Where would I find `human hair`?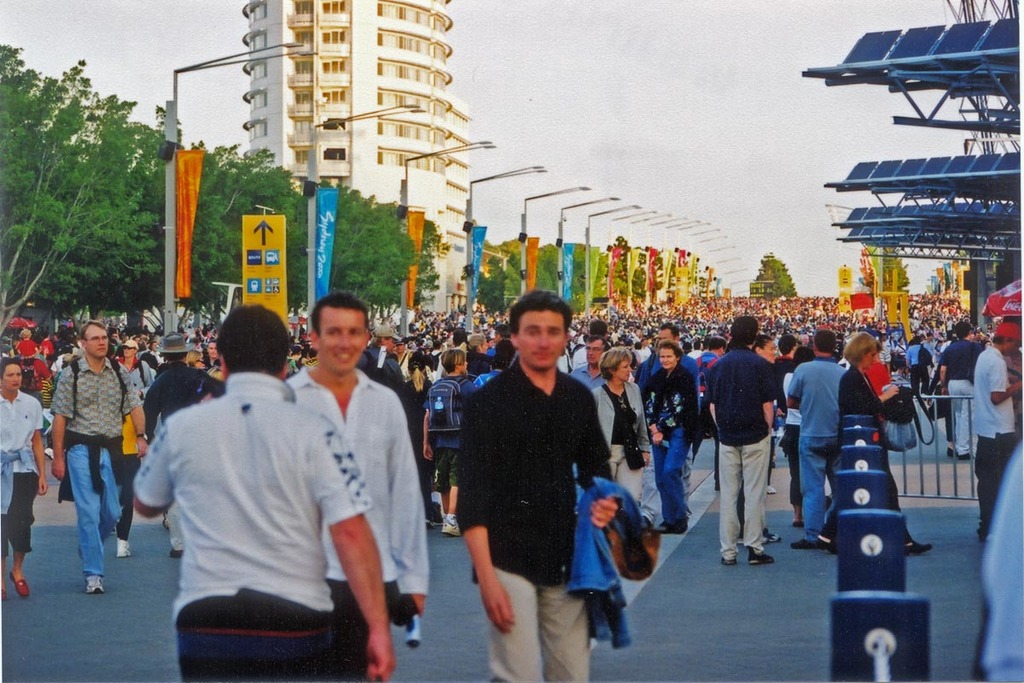
At x1=848 y1=335 x2=884 y2=361.
